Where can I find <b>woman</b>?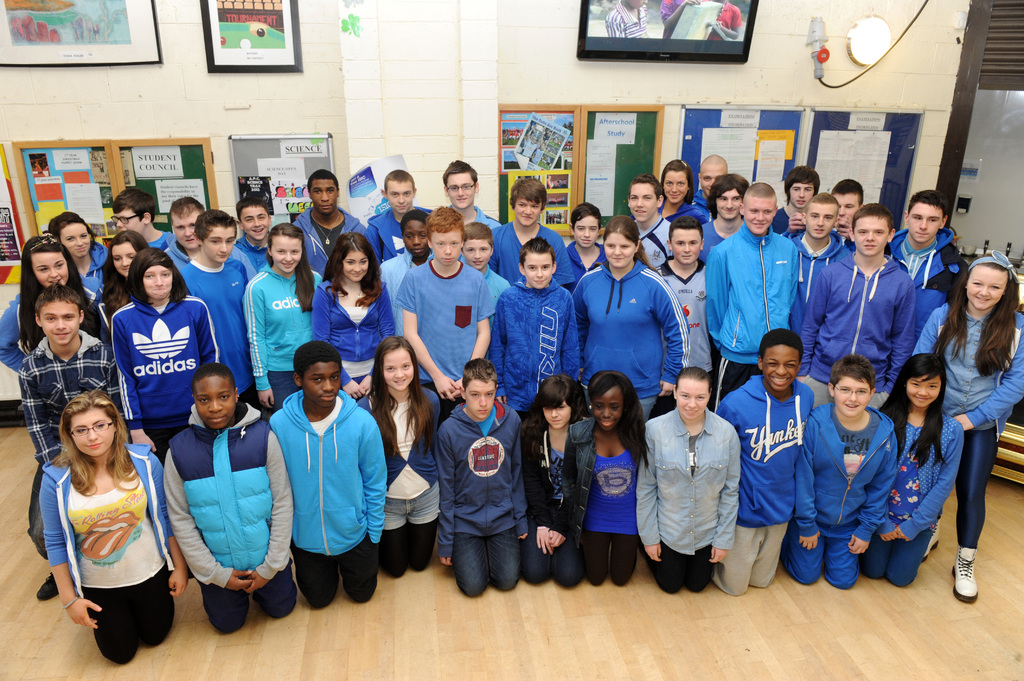
You can find it at bbox=[95, 230, 149, 349].
